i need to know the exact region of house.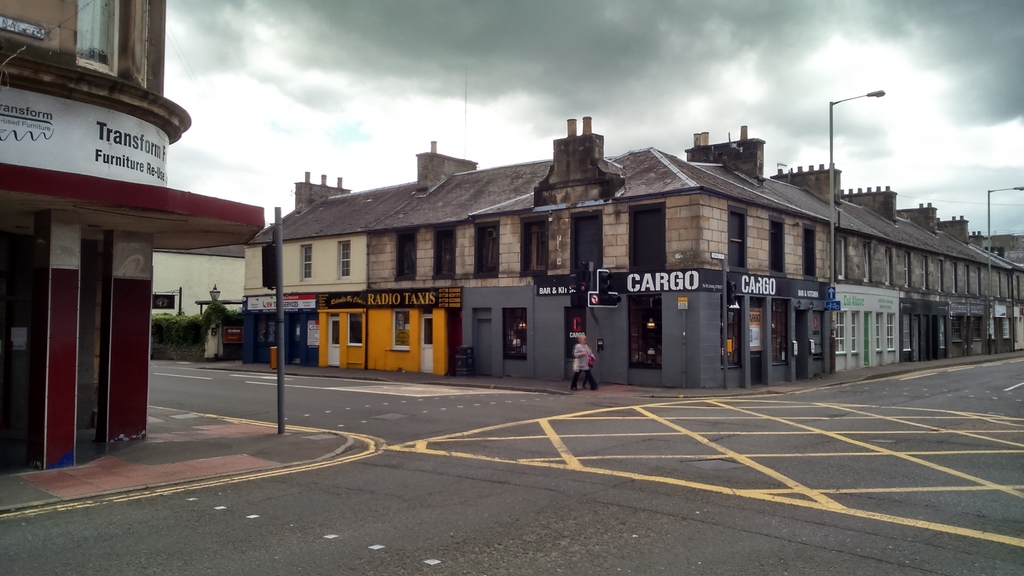
Region: left=766, top=152, right=1023, bottom=364.
